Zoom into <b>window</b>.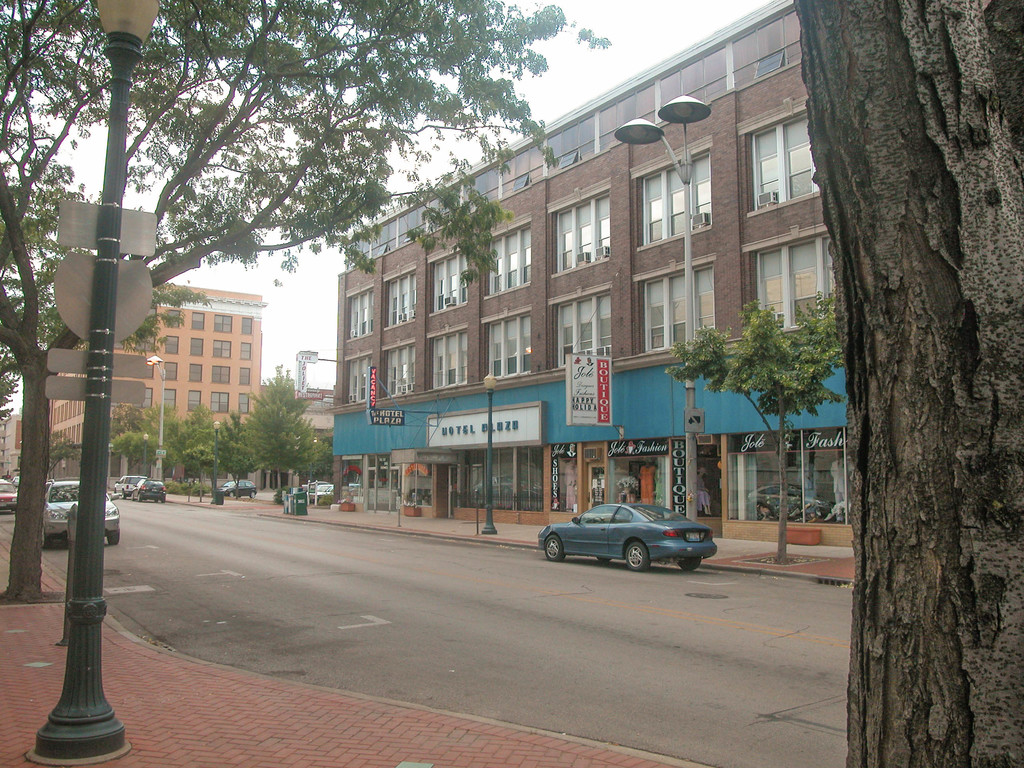
Zoom target: [x1=211, y1=337, x2=234, y2=358].
